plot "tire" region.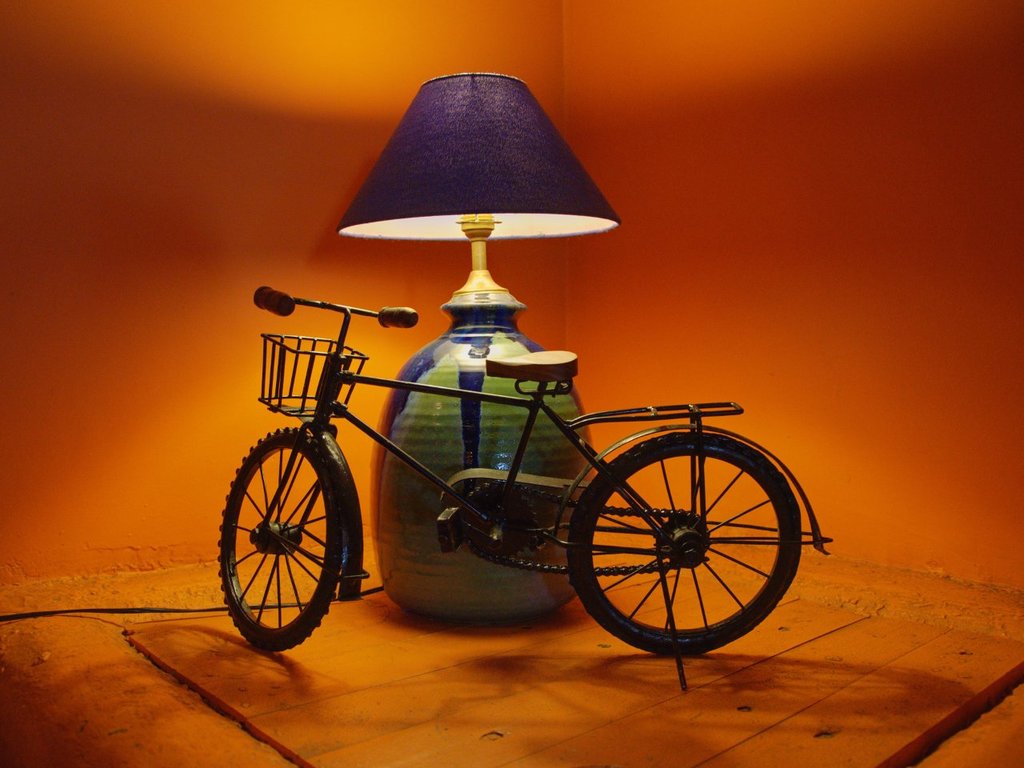
Plotted at crop(214, 422, 348, 650).
